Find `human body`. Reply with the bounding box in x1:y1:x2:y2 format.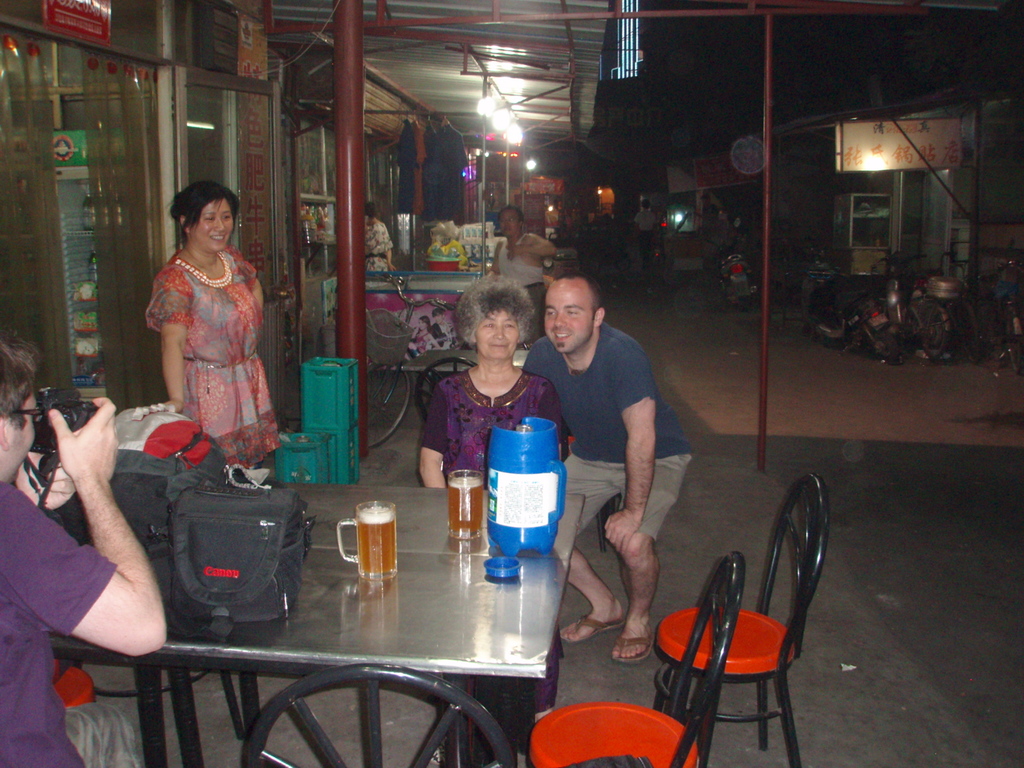
693:201:719:252.
